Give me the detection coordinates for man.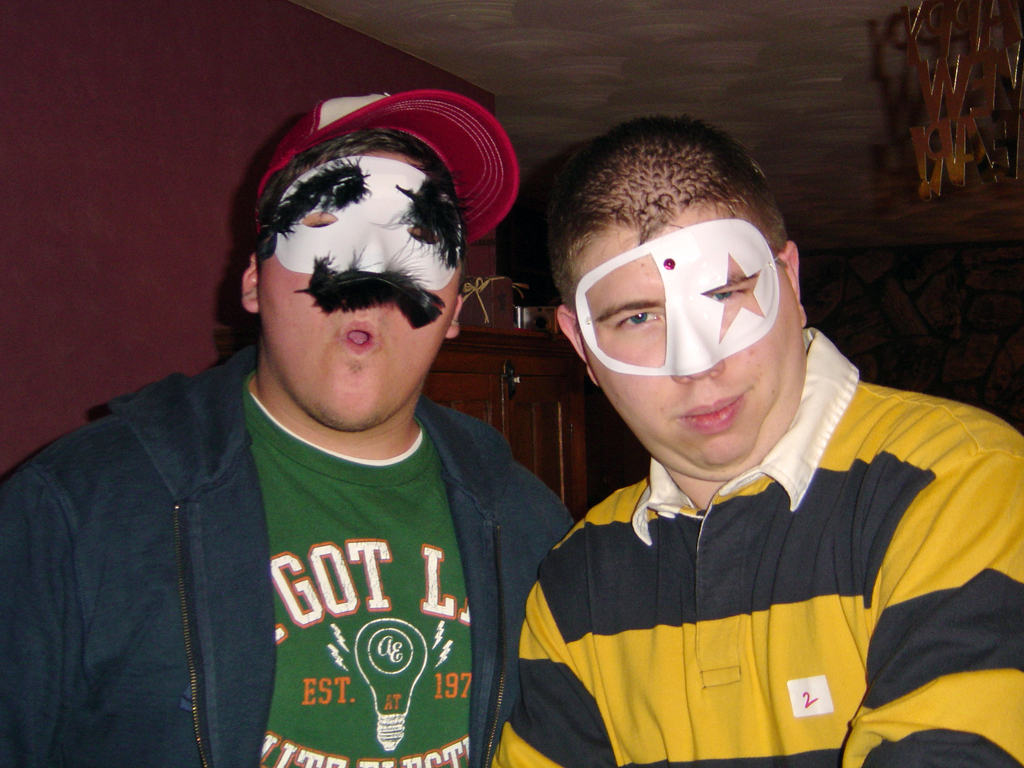
left=465, top=128, right=1023, bottom=761.
